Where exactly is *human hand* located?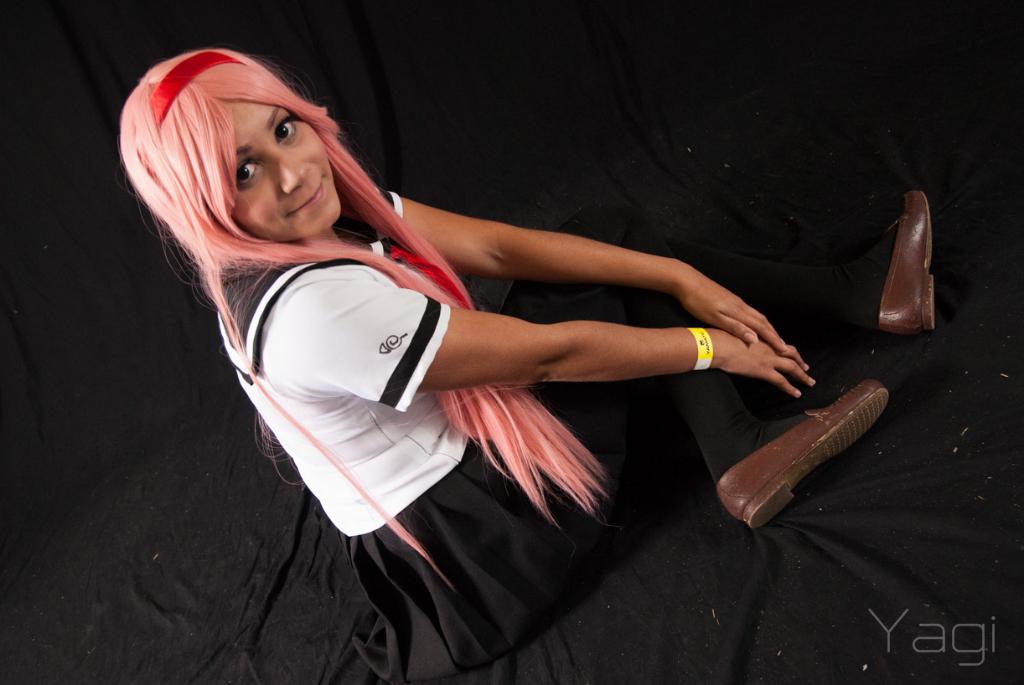
Its bounding box is [left=711, top=329, right=820, bottom=404].
